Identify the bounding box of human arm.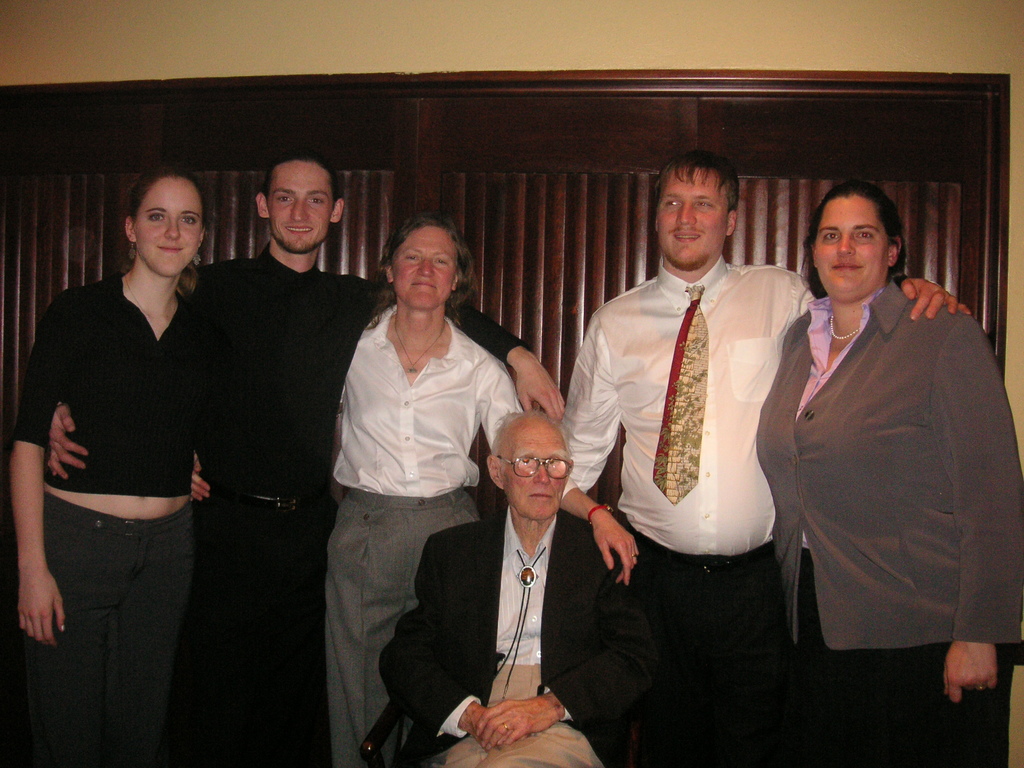
box=[188, 452, 212, 504].
